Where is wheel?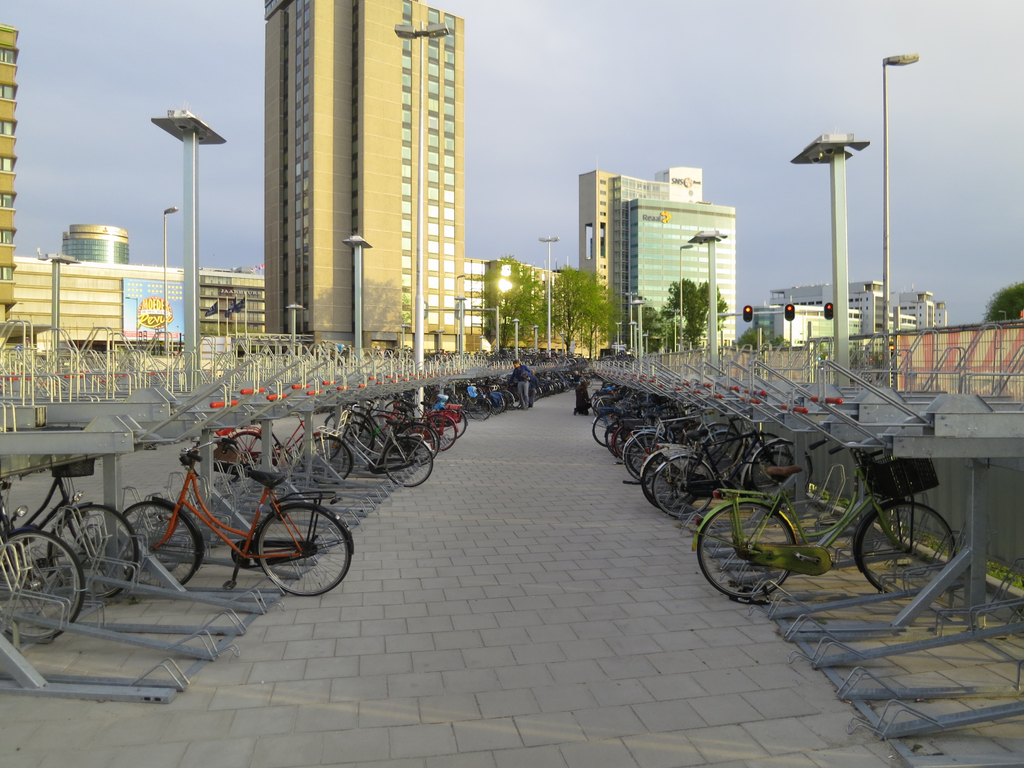
rect(120, 502, 199, 589).
